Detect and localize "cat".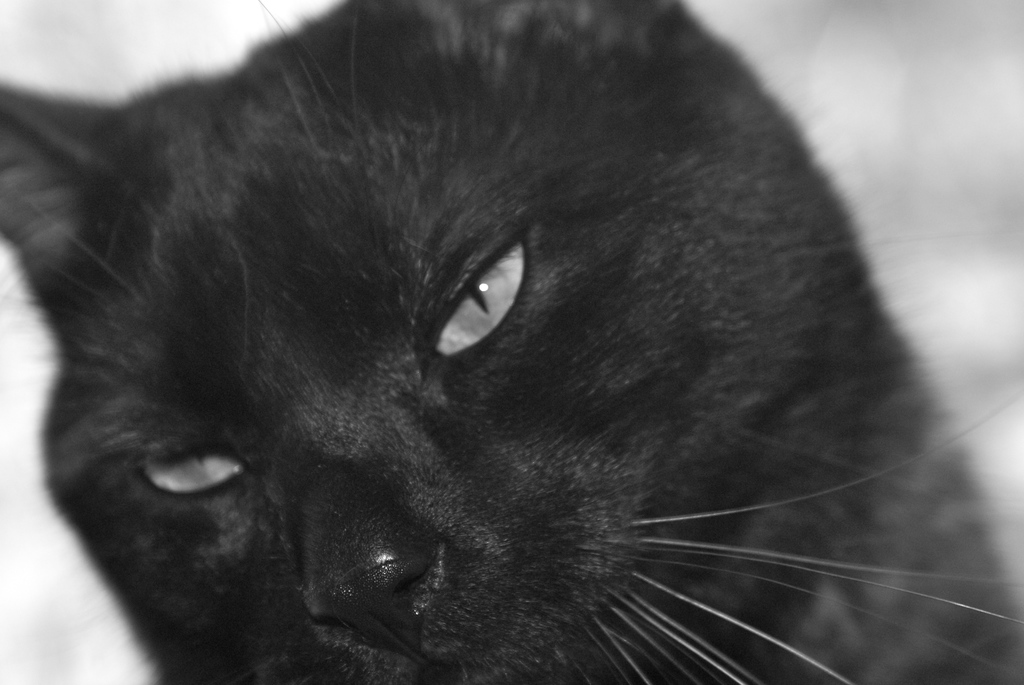
Localized at Rect(0, 0, 1023, 684).
